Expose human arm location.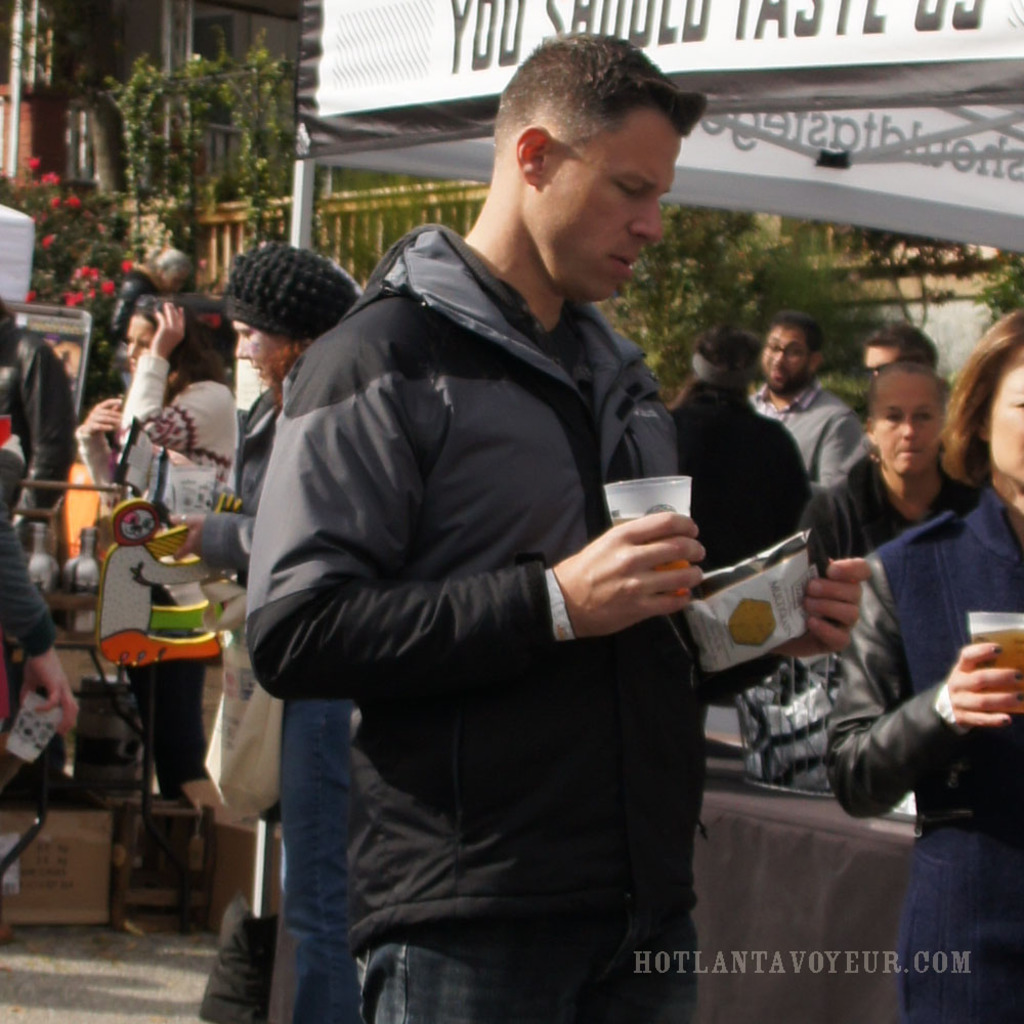
Exposed at bbox=[112, 302, 232, 469].
